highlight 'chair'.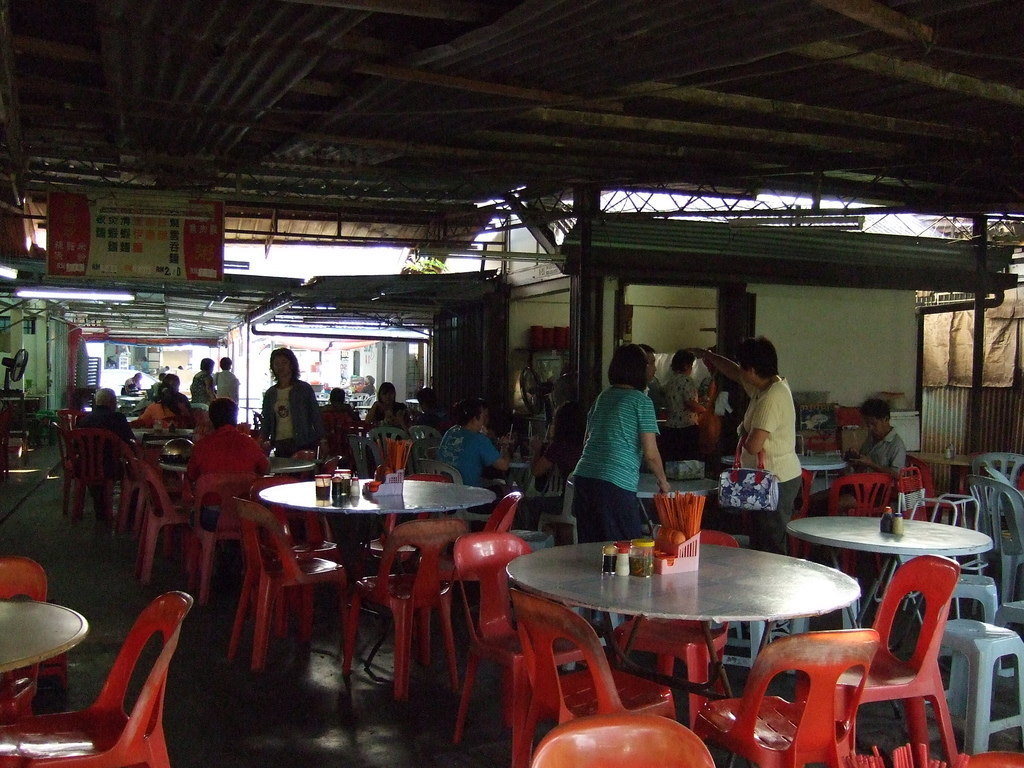
Highlighted region: 0, 554, 49, 729.
